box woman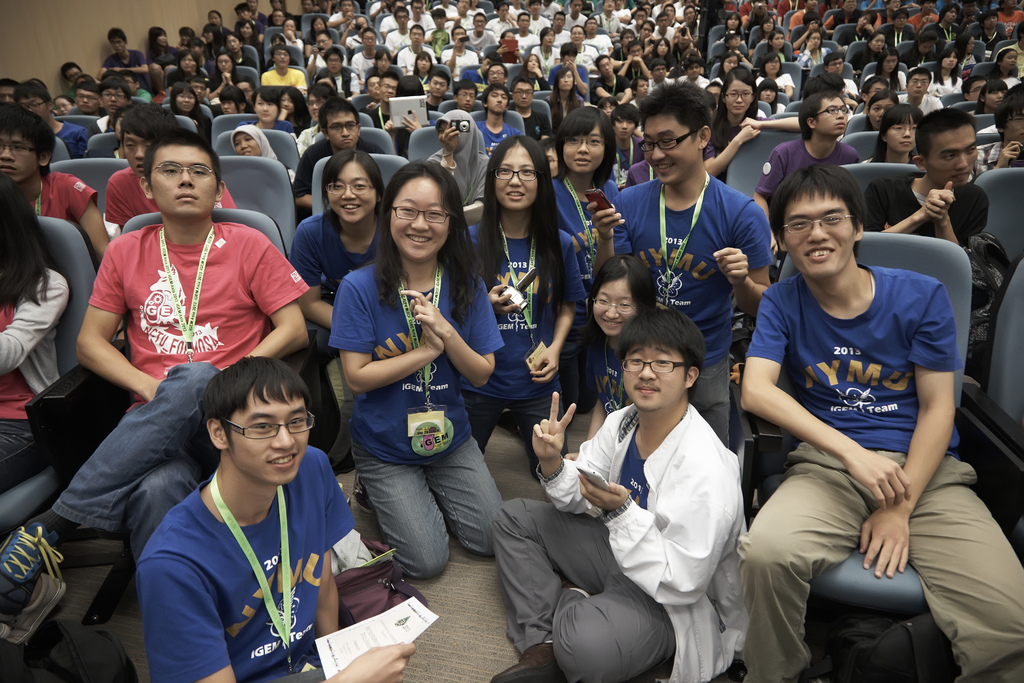
712/49/742/86
